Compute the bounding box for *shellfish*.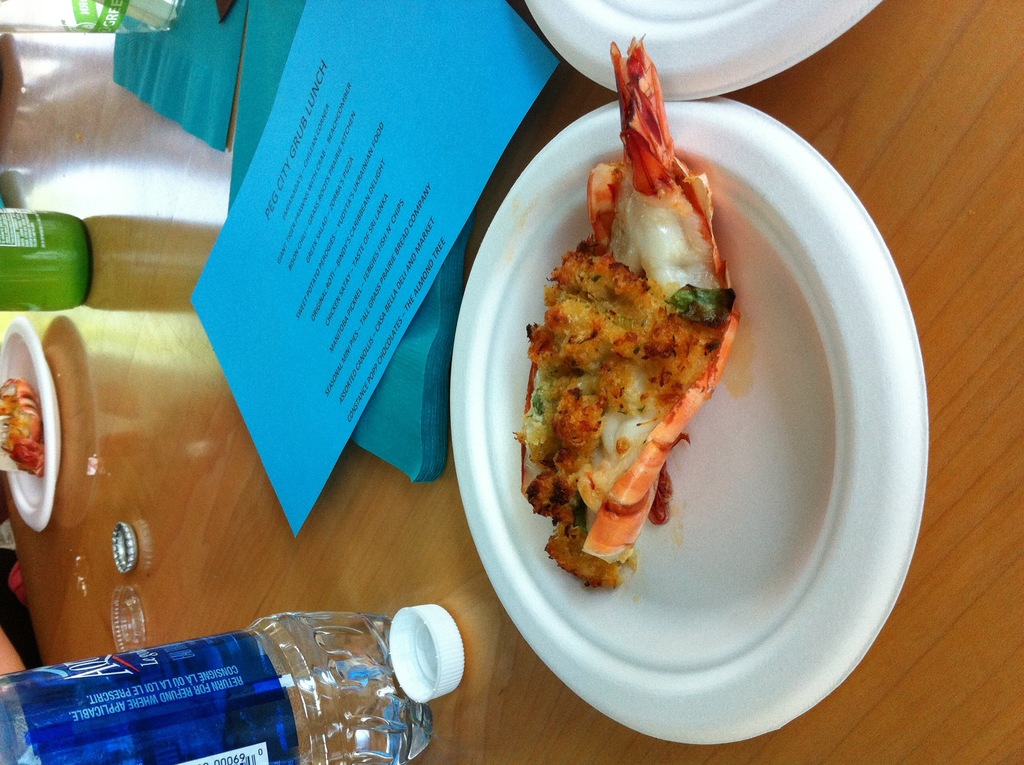
(517,40,740,586).
